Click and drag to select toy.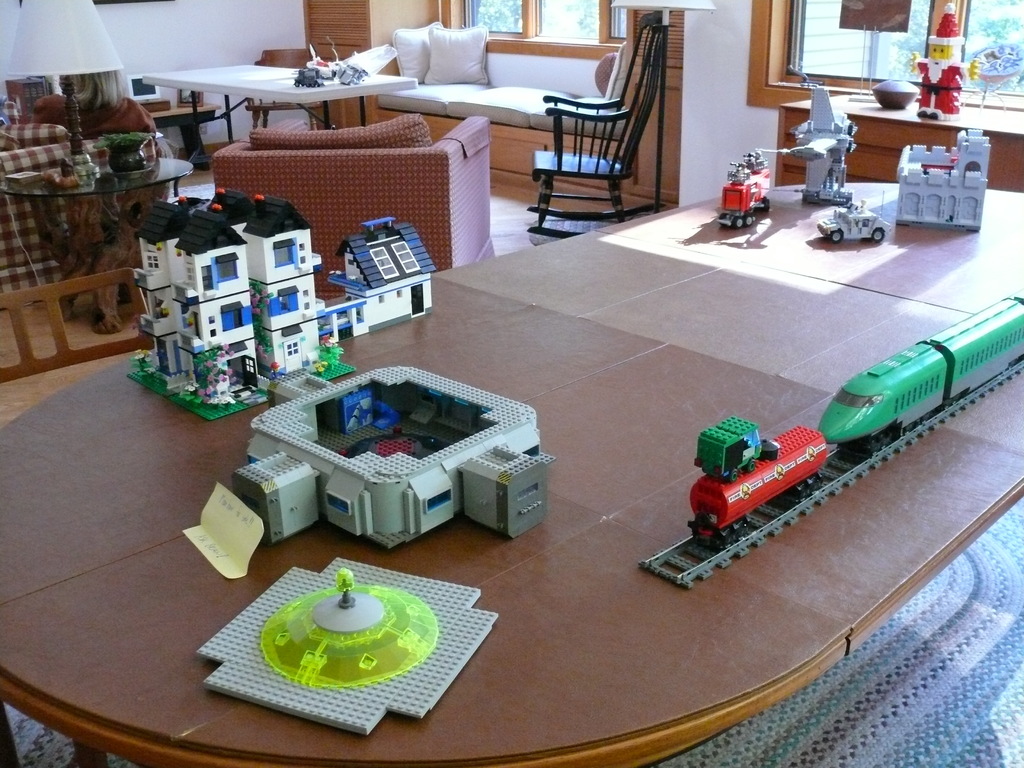
Selection: [222,363,552,554].
